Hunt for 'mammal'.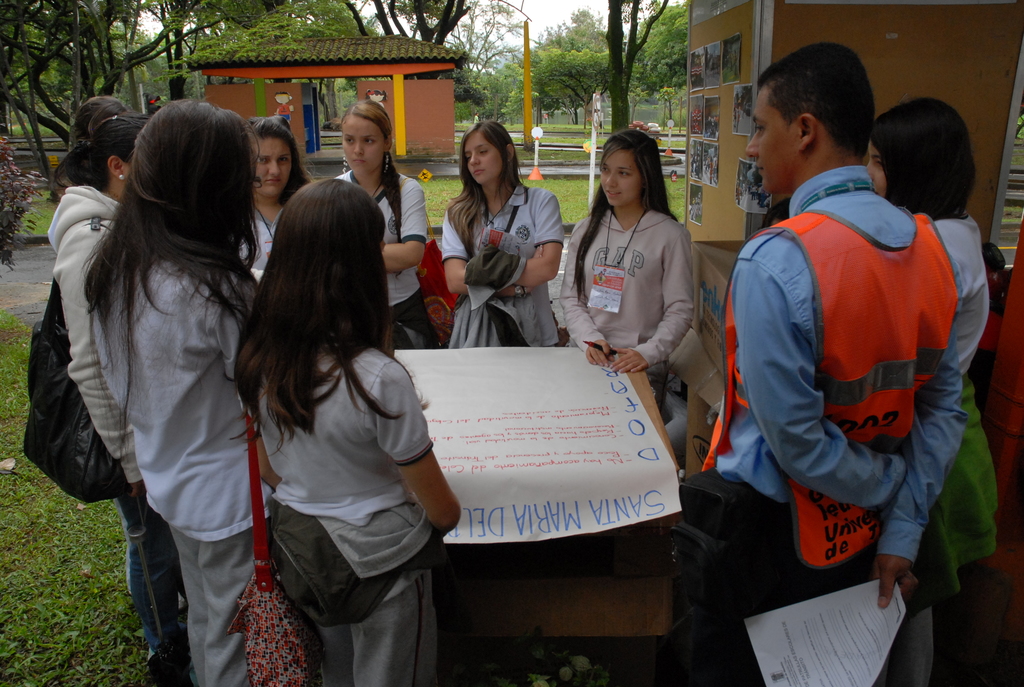
Hunted down at [83,93,265,686].
